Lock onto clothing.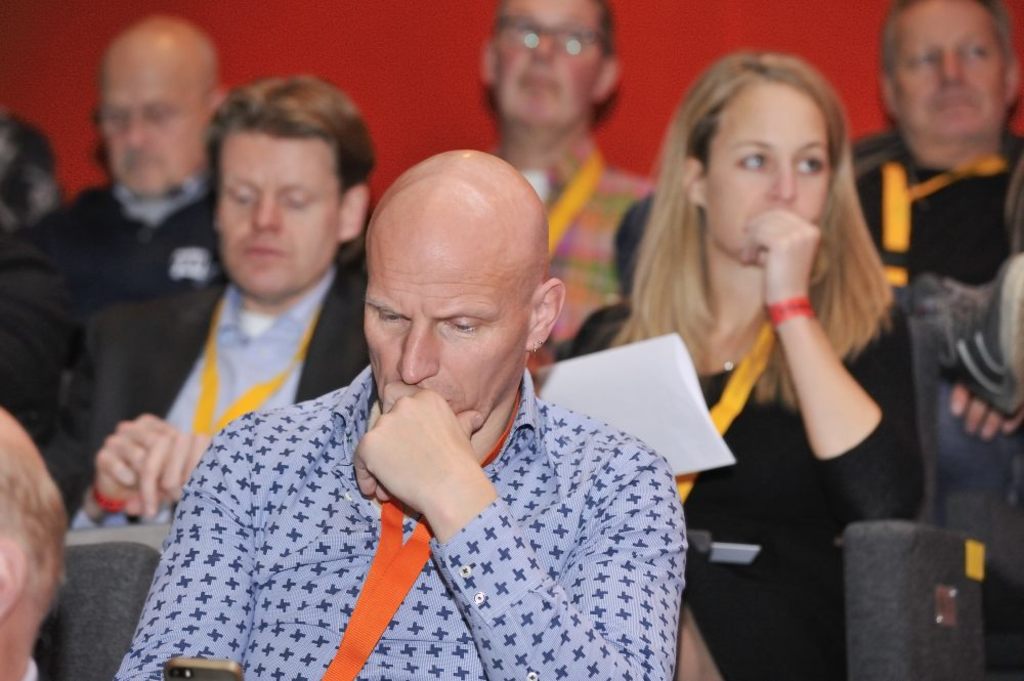
Locked: [x1=124, y1=255, x2=371, y2=439].
